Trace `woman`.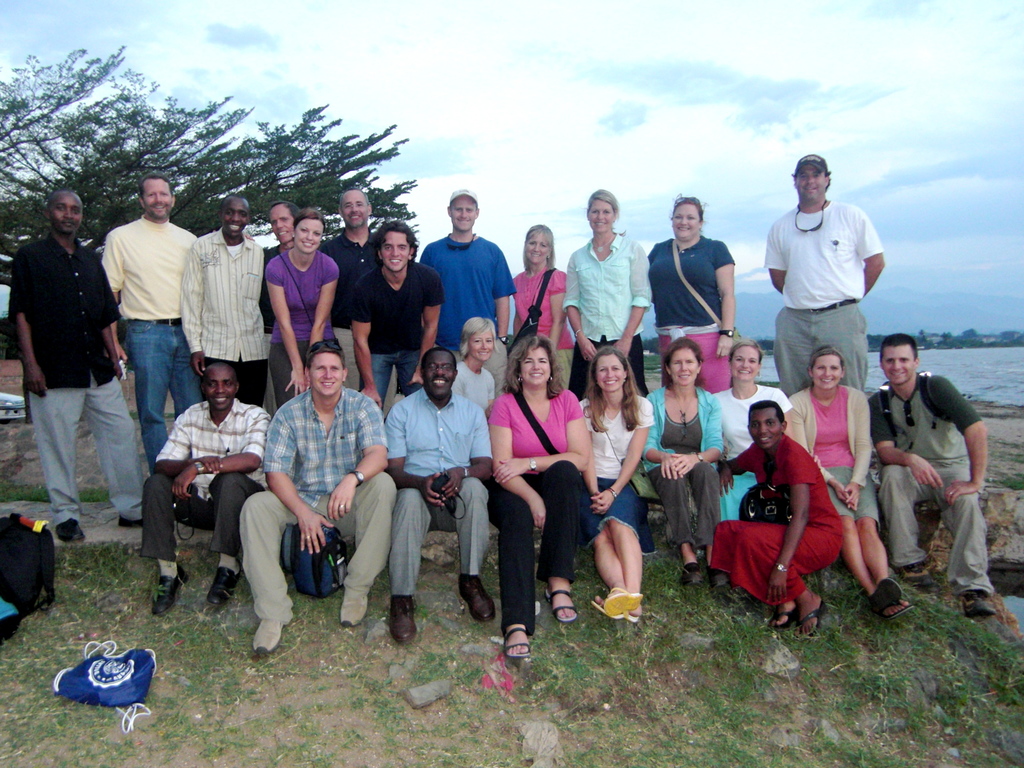
Traced to bbox(509, 223, 577, 390).
